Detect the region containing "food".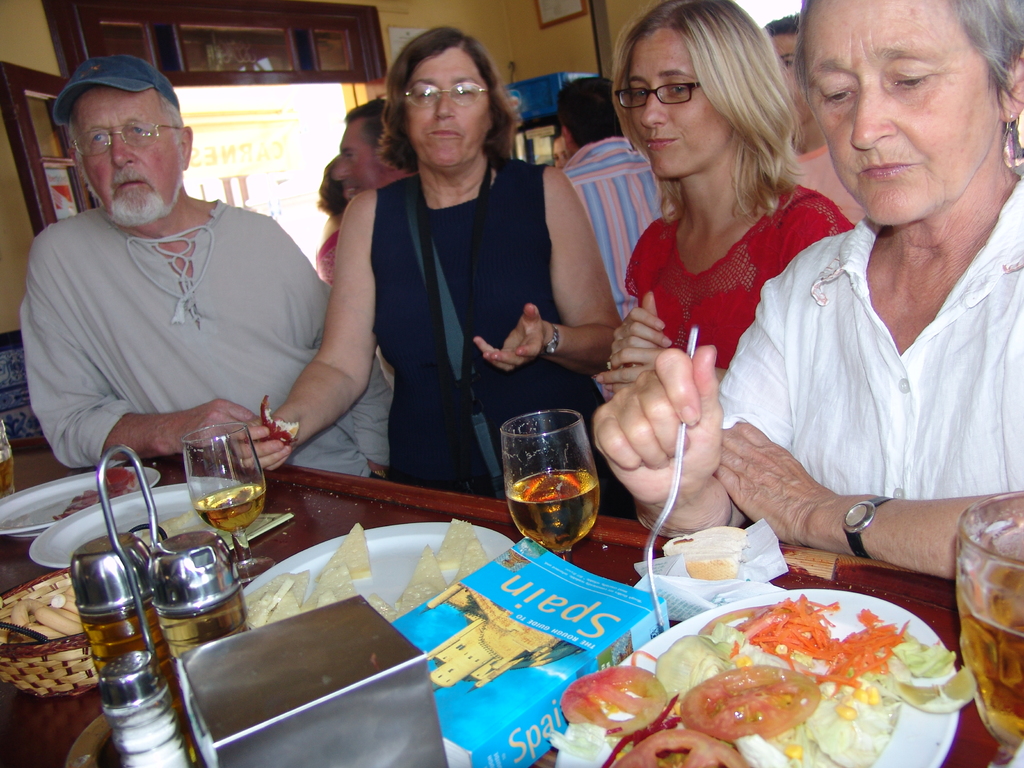
rect(54, 468, 134, 523).
